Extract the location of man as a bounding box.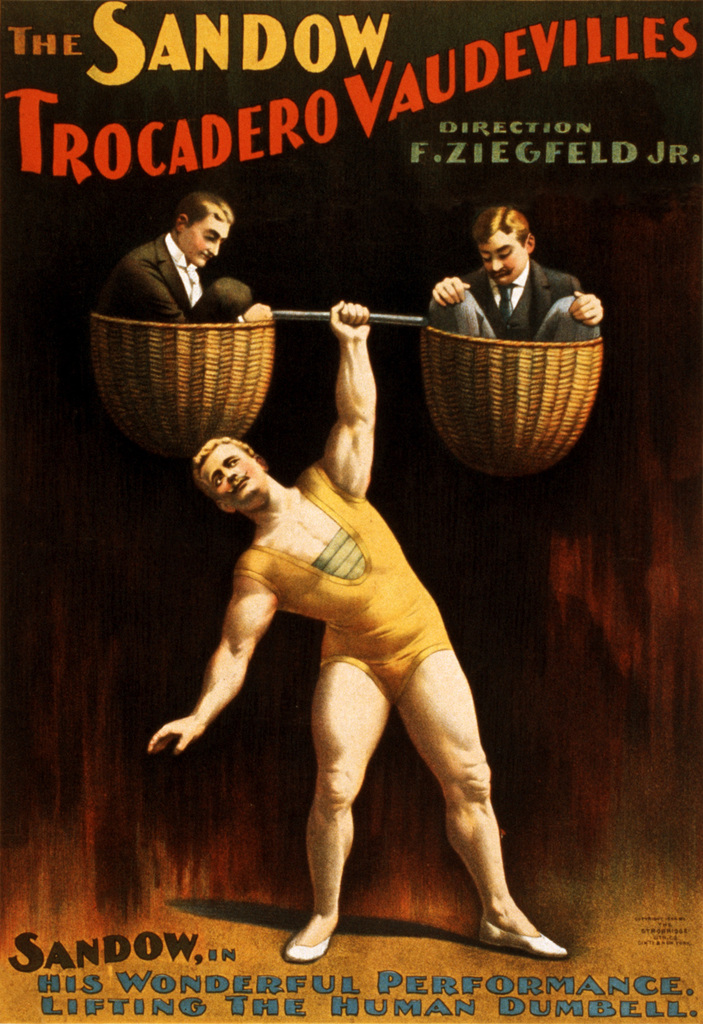
x1=432 y1=204 x2=605 y2=344.
